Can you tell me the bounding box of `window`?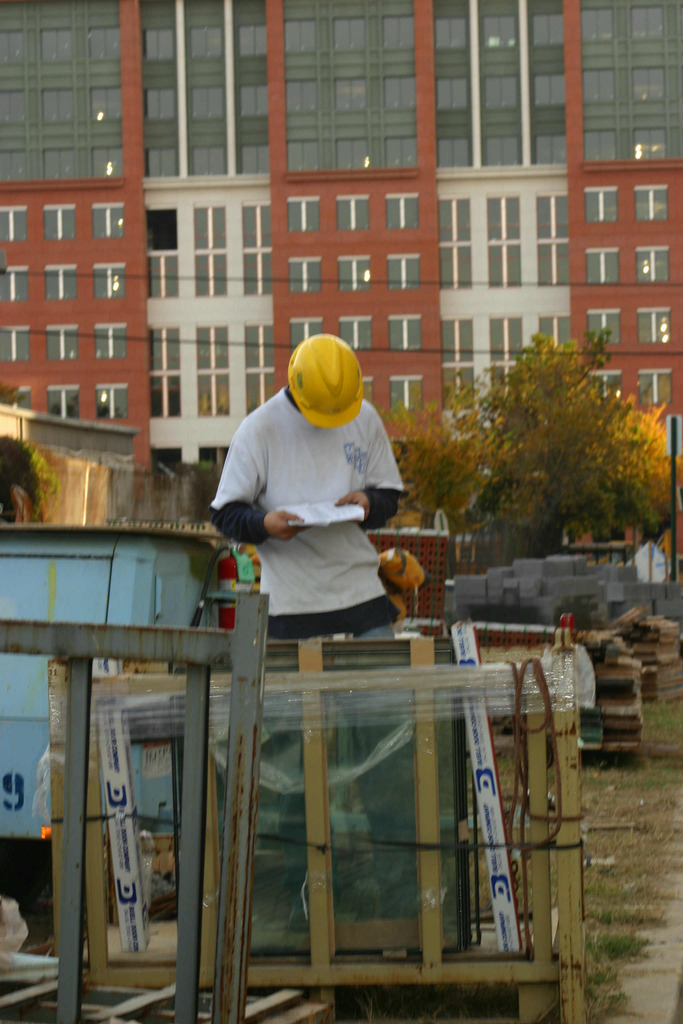
(left=237, top=22, right=265, bottom=58).
